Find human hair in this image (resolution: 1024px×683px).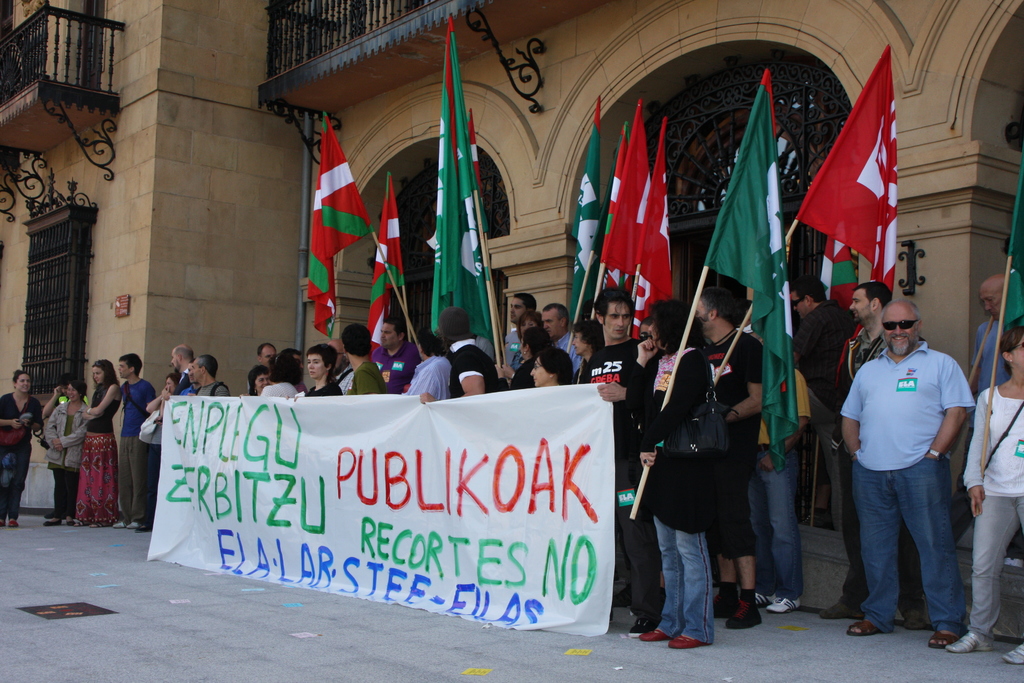
<region>594, 288, 636, 329</region>.
